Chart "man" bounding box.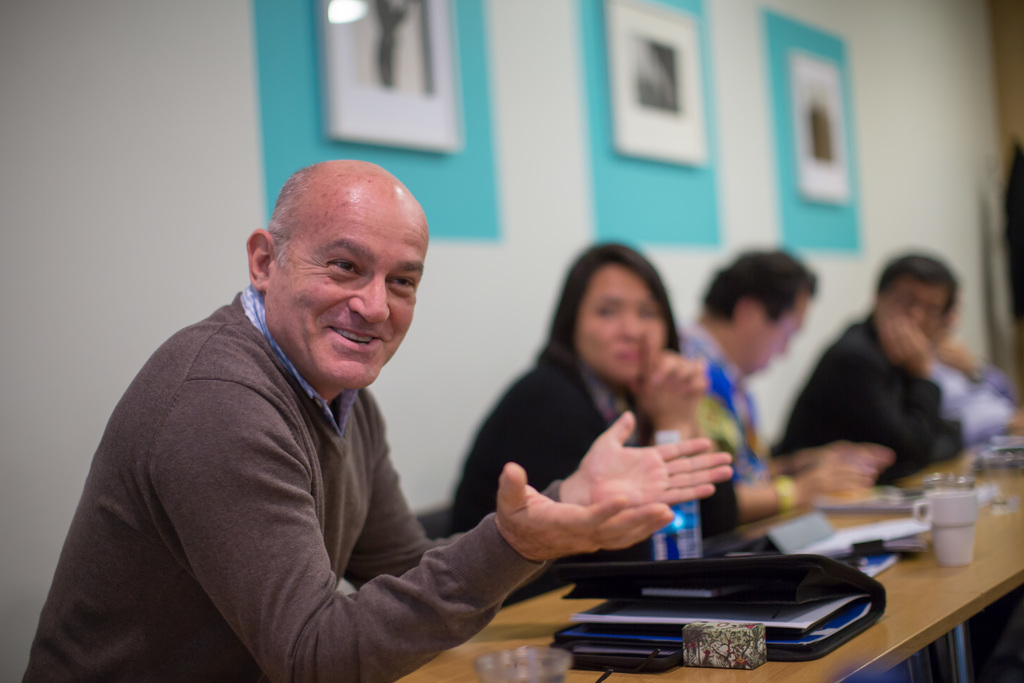
Charted: select_region(906, 312, 1022, 456).
